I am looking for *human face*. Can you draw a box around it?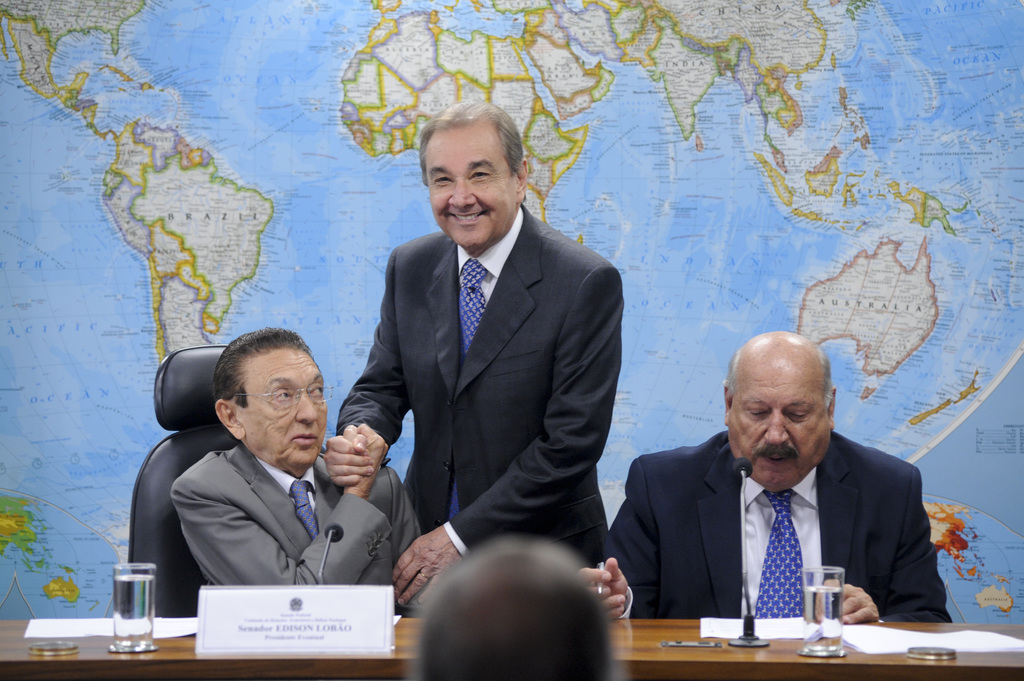
Sure, the bounding box is 728 373 831 493.
